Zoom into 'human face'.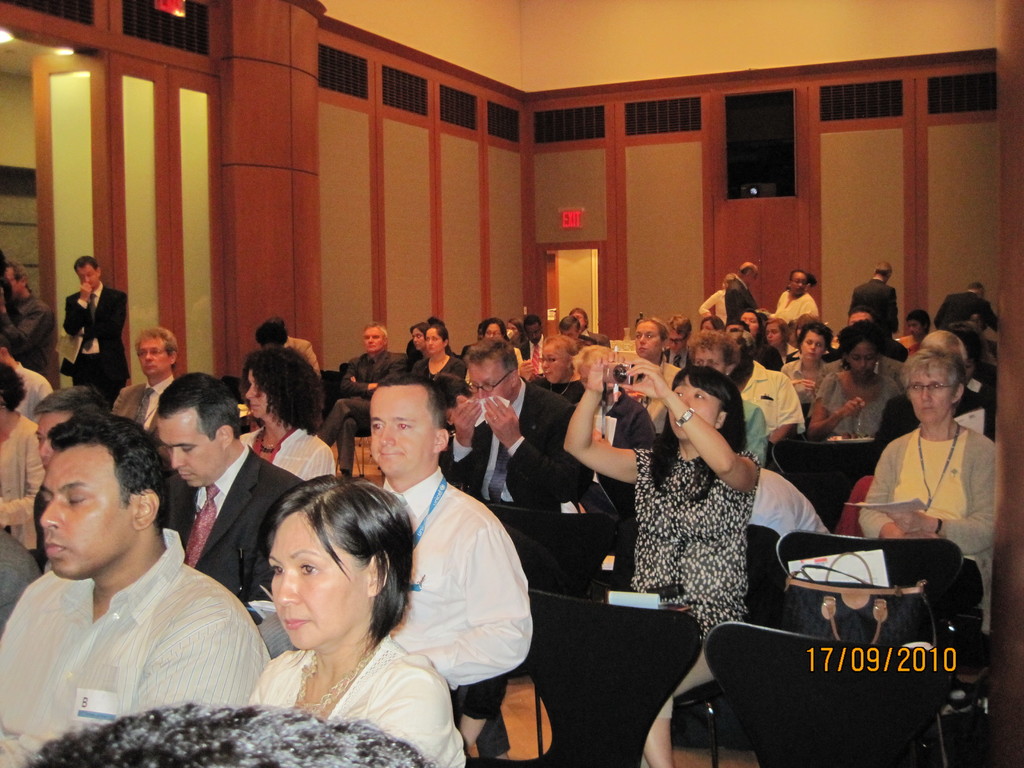
Zoom target: <box>538,344,566,382</box>.
